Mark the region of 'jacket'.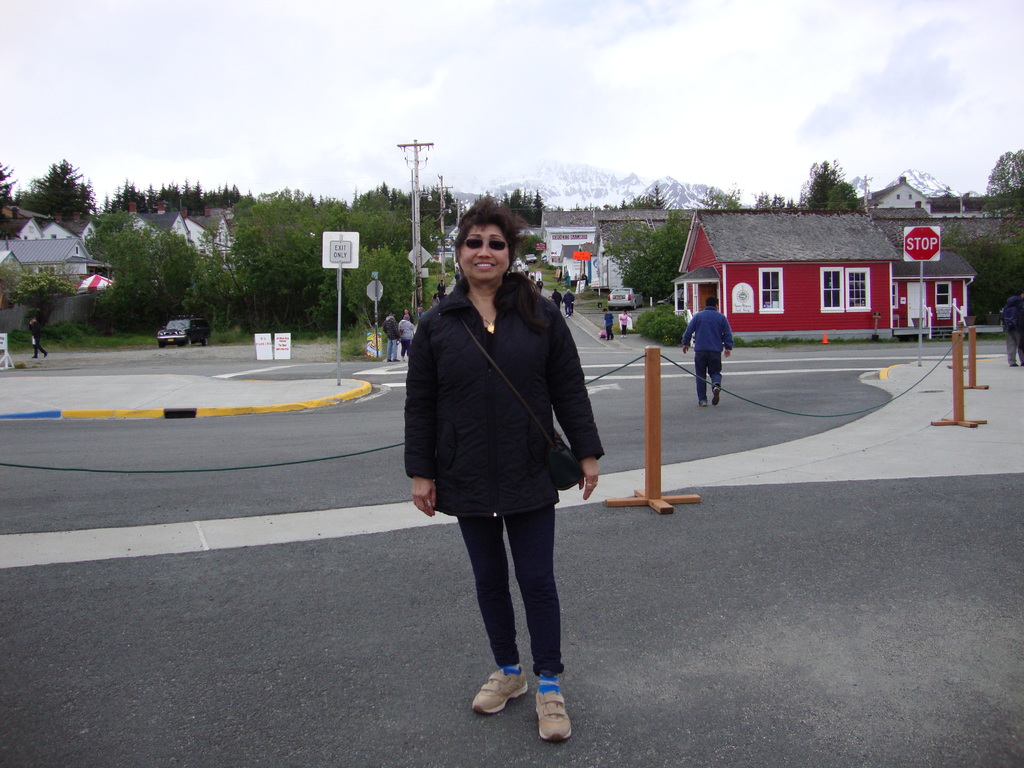
Region: (997, 294, 1023, 333).
